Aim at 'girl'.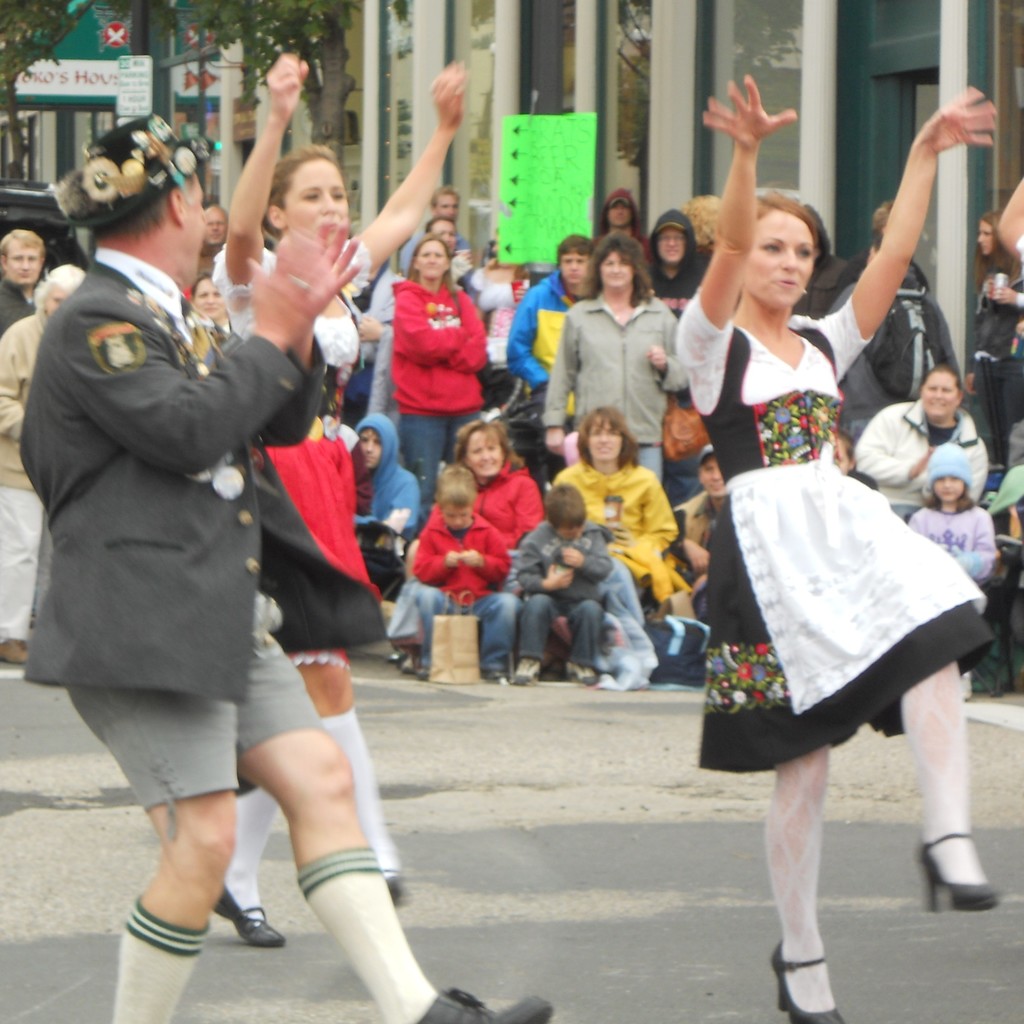
Aimed at rect(391, 236, 489, 505).
